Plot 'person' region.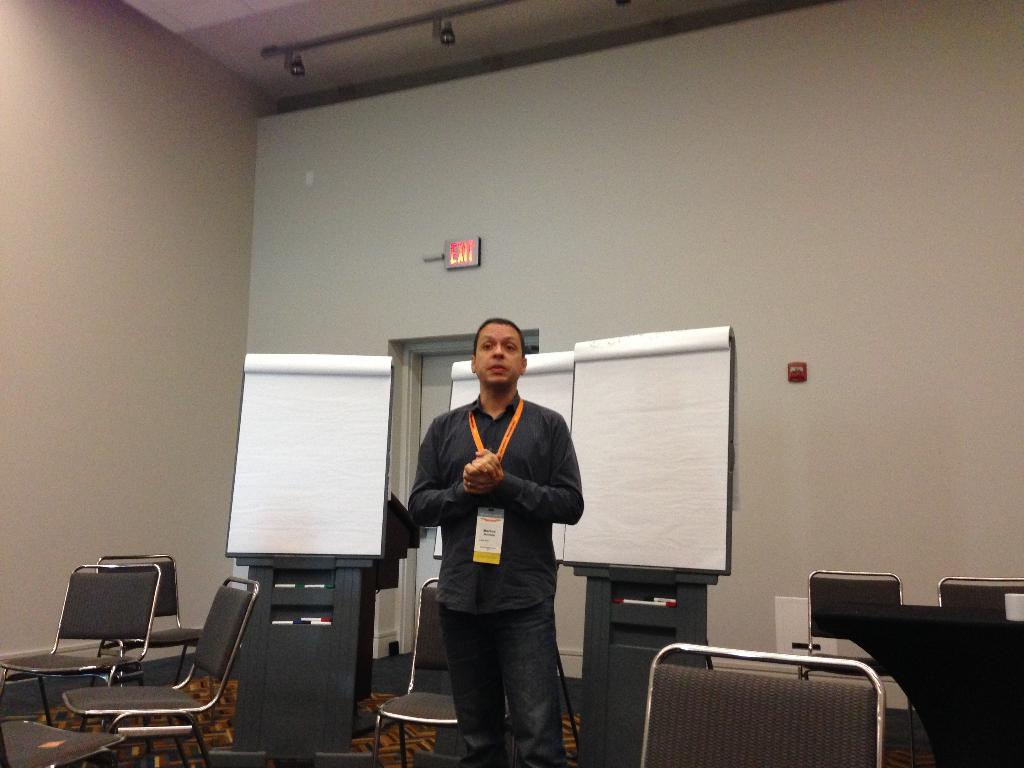
Plotted at pyautogui.locateOnScreen(417, 328, 602, 735).
